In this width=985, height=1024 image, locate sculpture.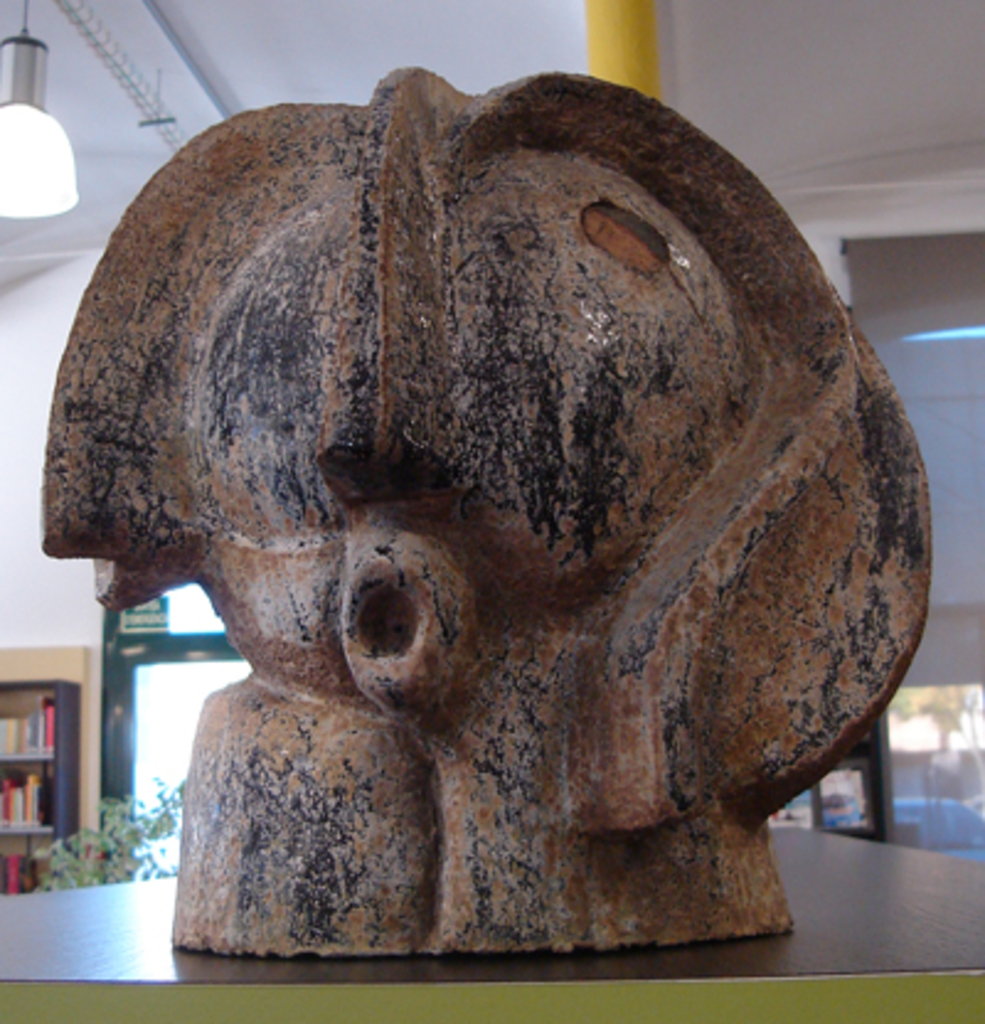
Bounding box: <bbox>15, 17, 983, 965</bbox>.
